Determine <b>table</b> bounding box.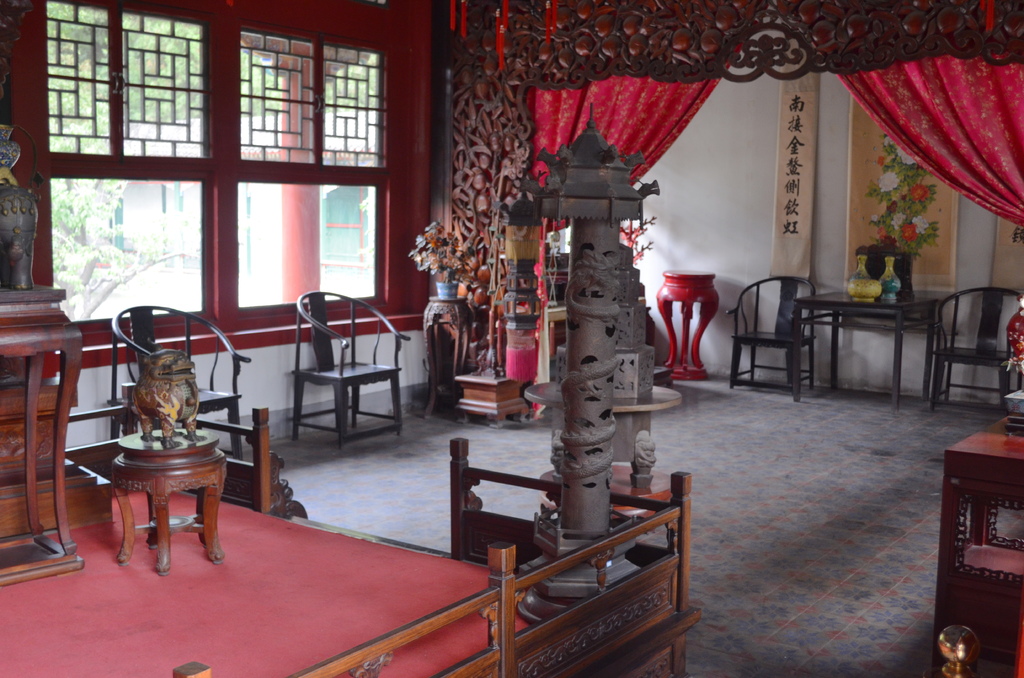
Determined: bbox=[109, 417, 223, 570].
